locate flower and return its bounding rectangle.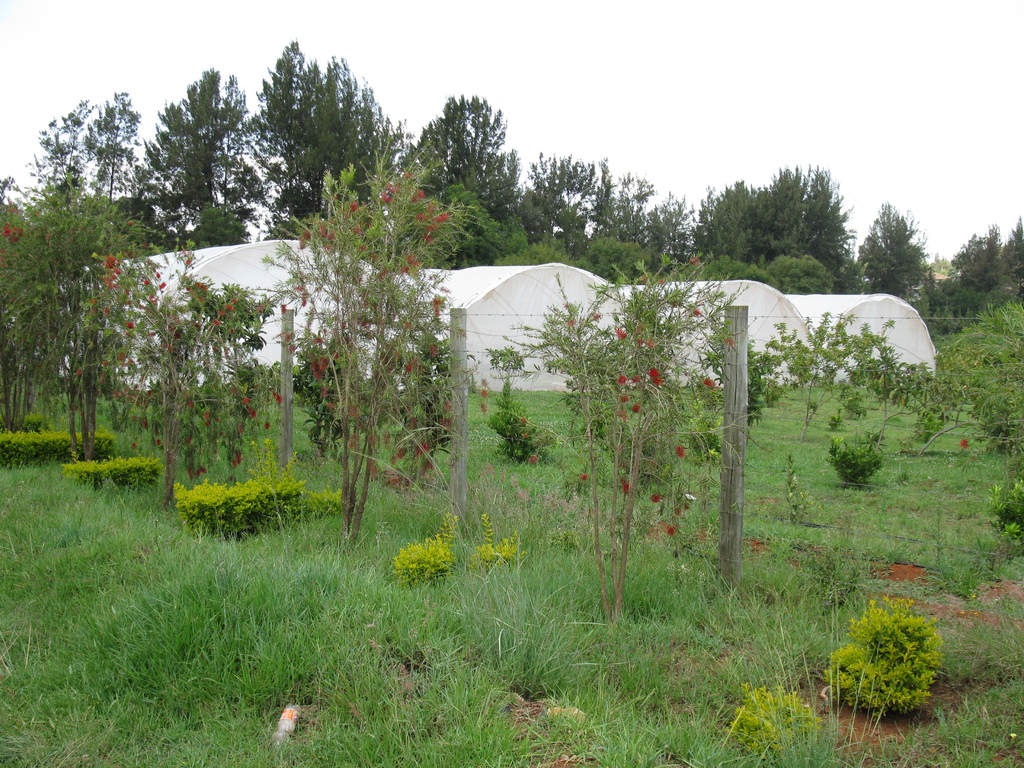
[left=636, top=337, right=643, bottom=345].
